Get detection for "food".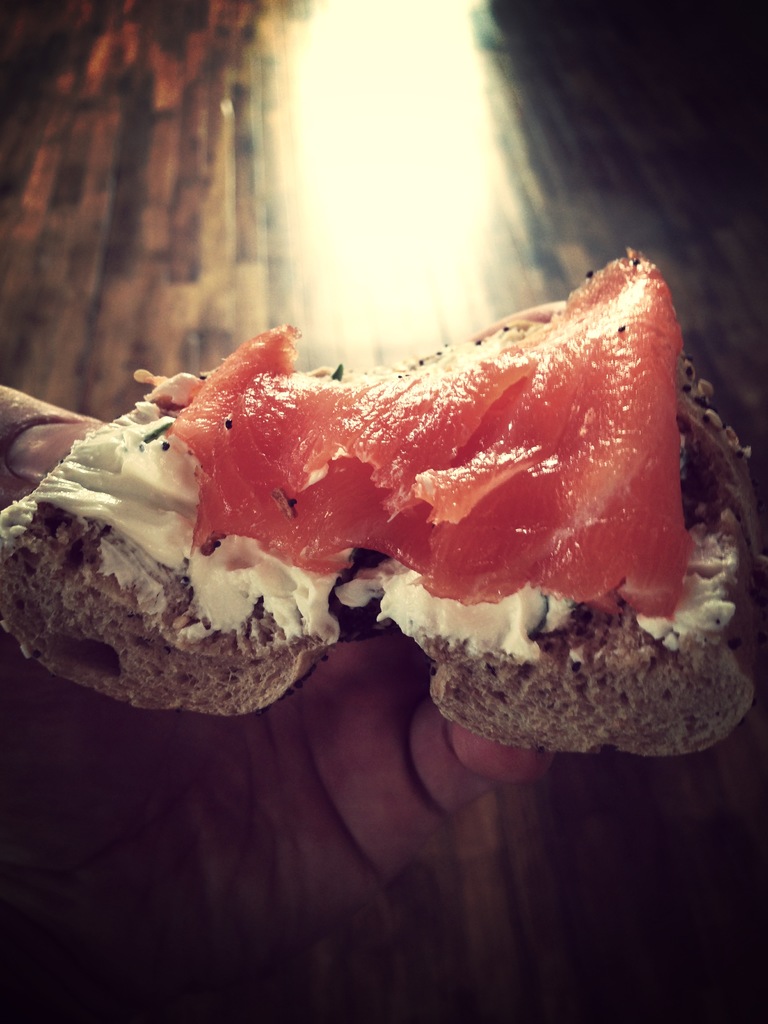
Detection: locate(0, 249, 767, 756).
